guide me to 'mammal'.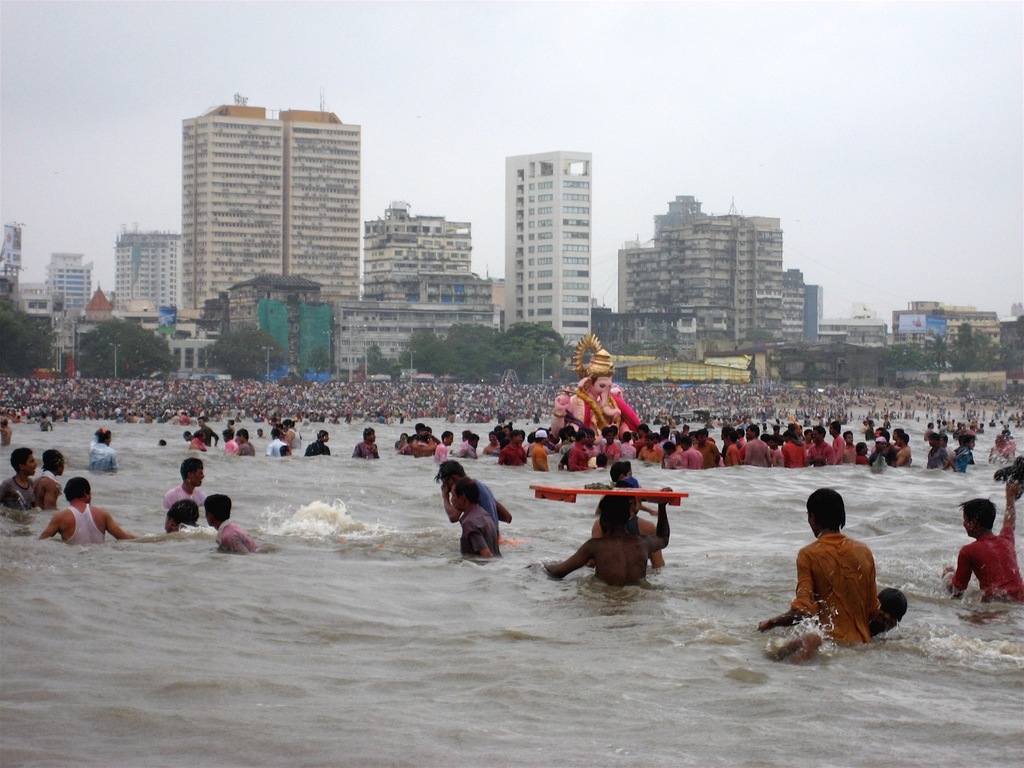
Guidance: region(202, 494, 260, 558).
